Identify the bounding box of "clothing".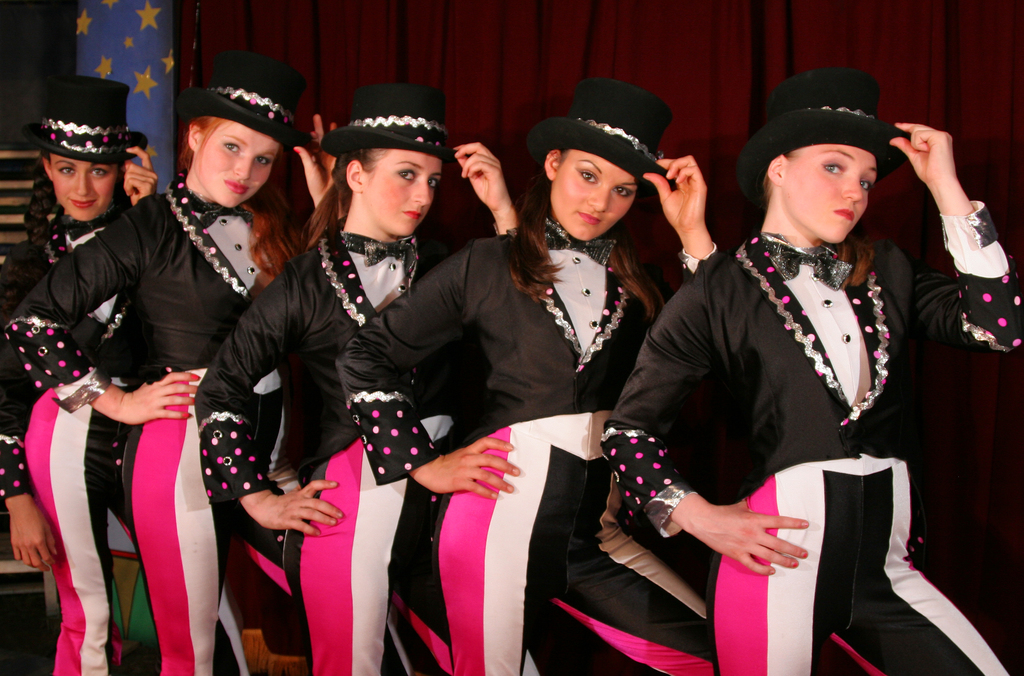
pyautogui.locateOnScreen(0, 195, 136, 675).
